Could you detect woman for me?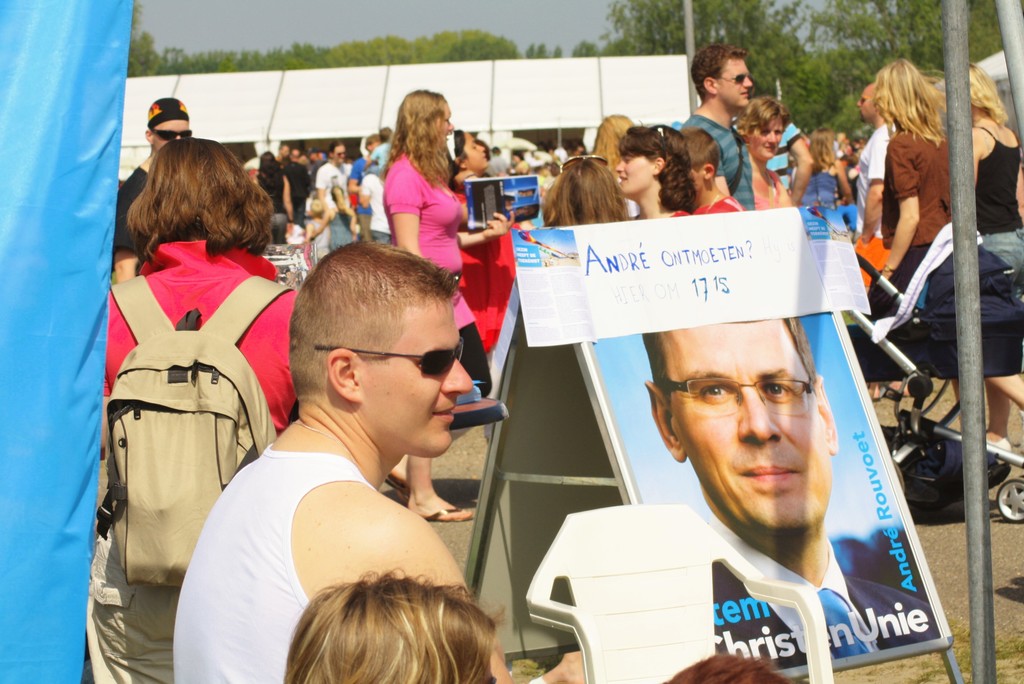
Detection result: crop(448, 128, 514, 352).
